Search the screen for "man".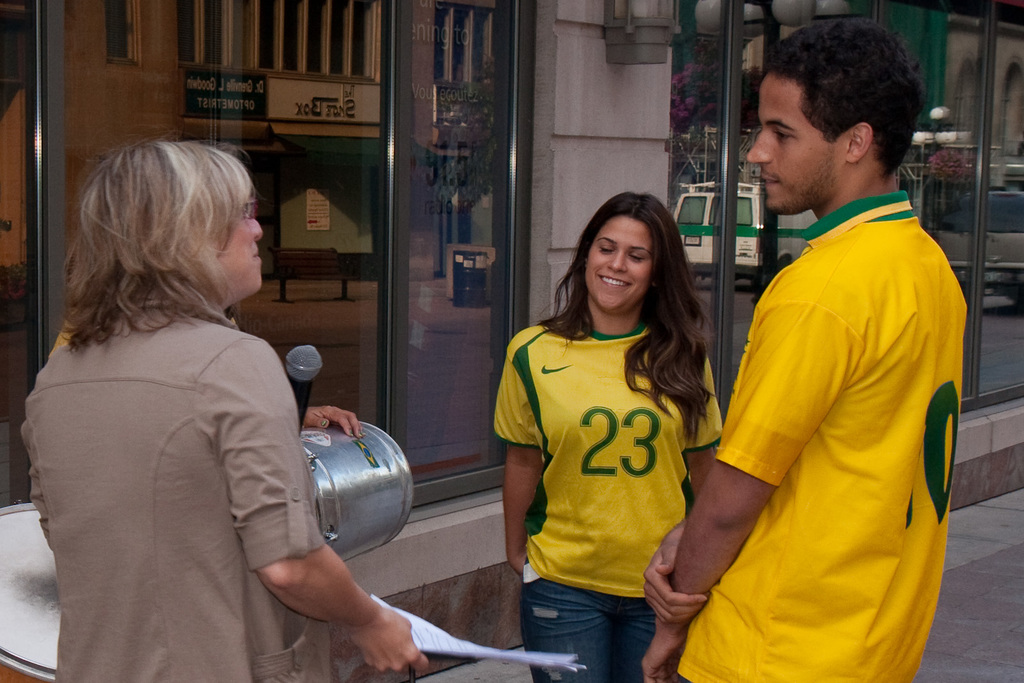
Found at [639,21,967,682].
